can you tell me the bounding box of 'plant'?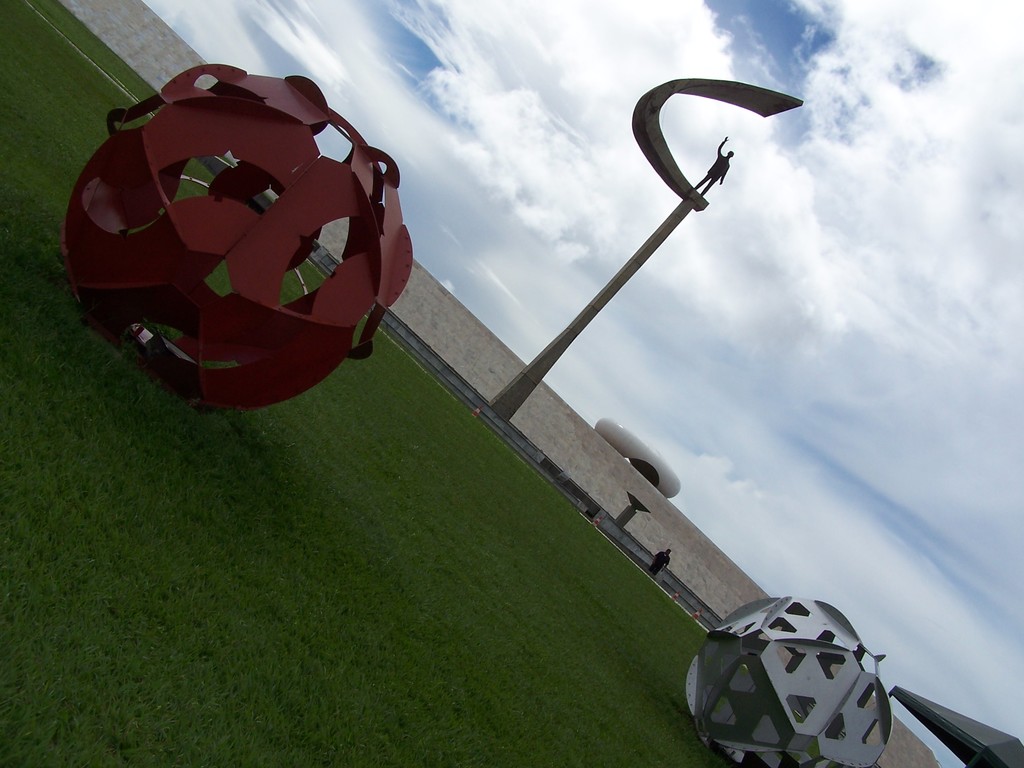
bbox=[2, 0, 767, 767].
